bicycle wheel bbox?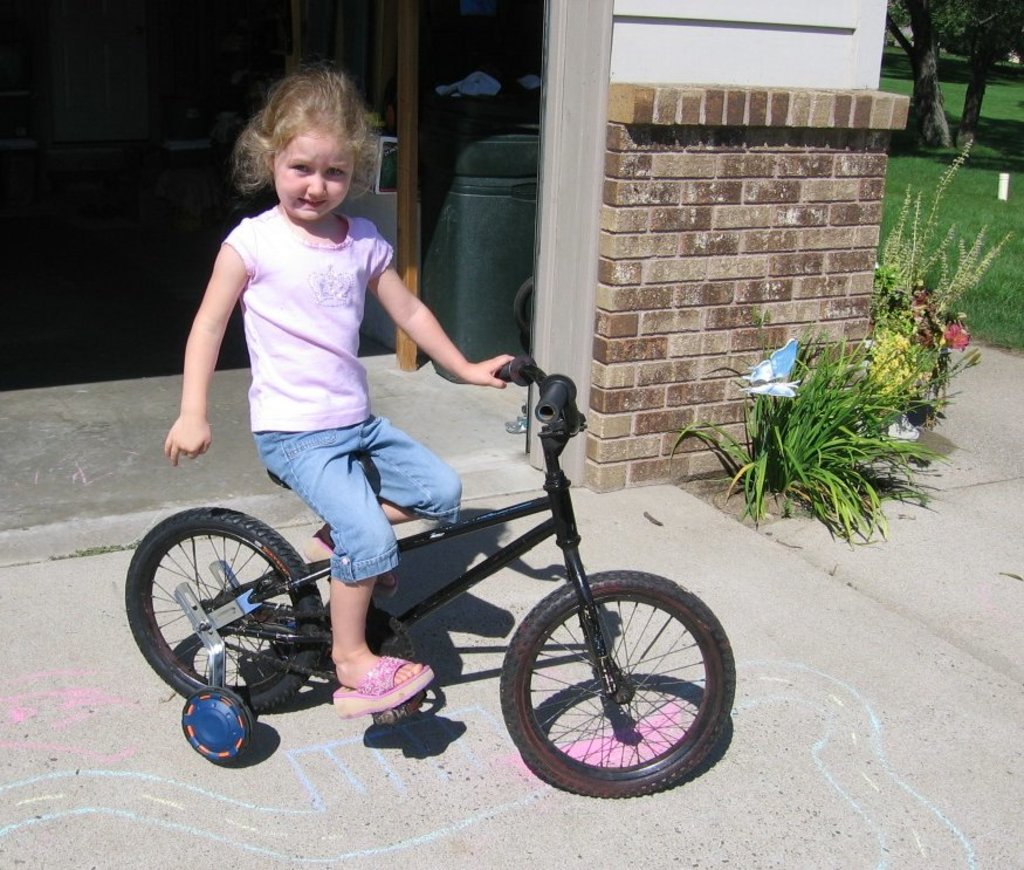
pyautogui.locateOnScreen(500, 566, 741, 795)
